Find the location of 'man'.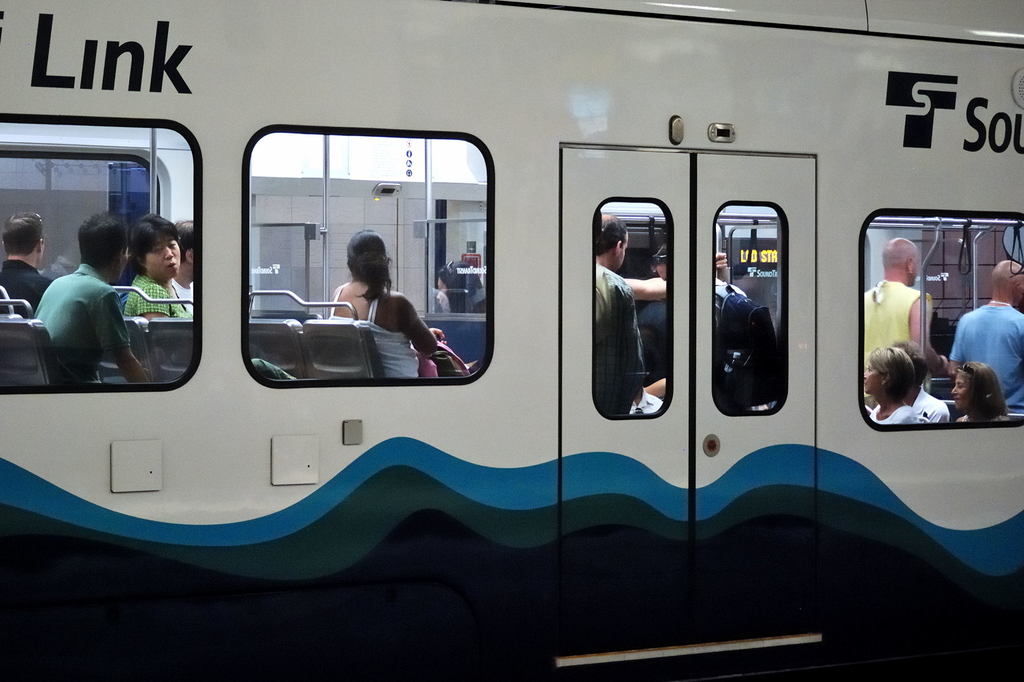
Location: bbox=(0, 213, 55, 322).
